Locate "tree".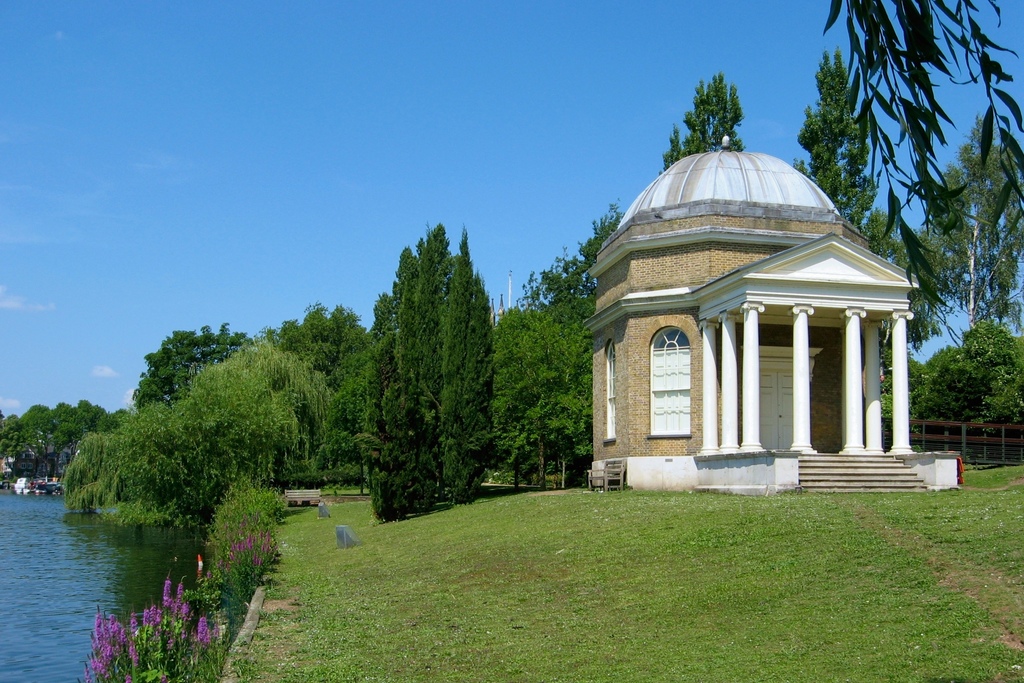
Bounding box: left=813, top=0, right=1023, bottom=342.
